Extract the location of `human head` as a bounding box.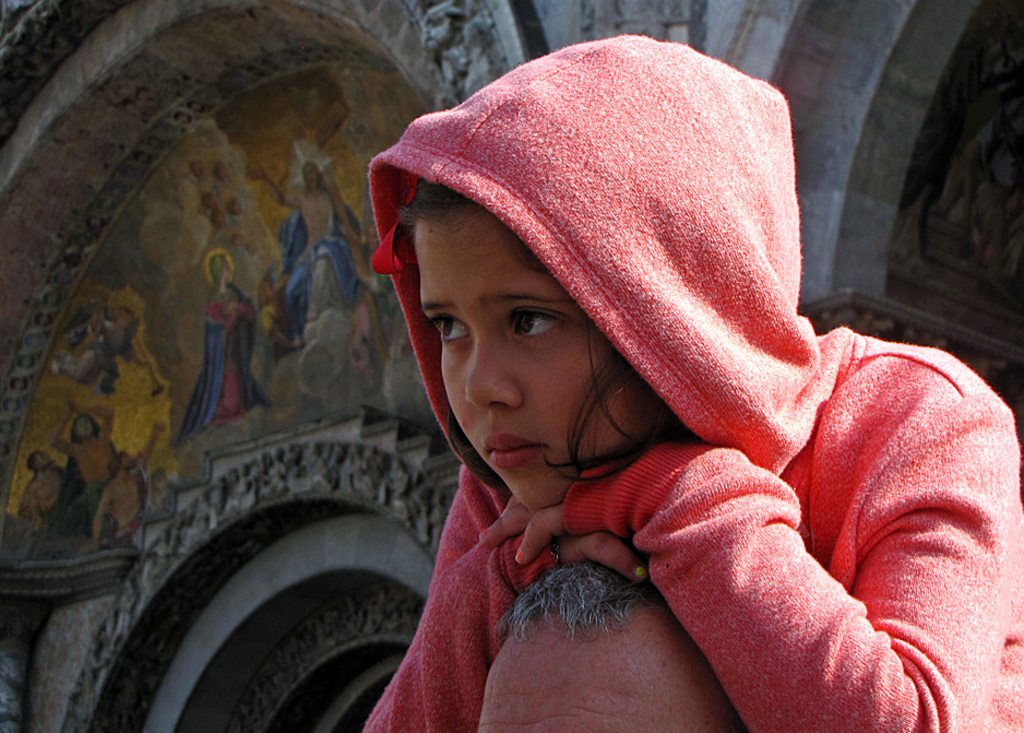
bbox=(209, 253, 230, 282).
